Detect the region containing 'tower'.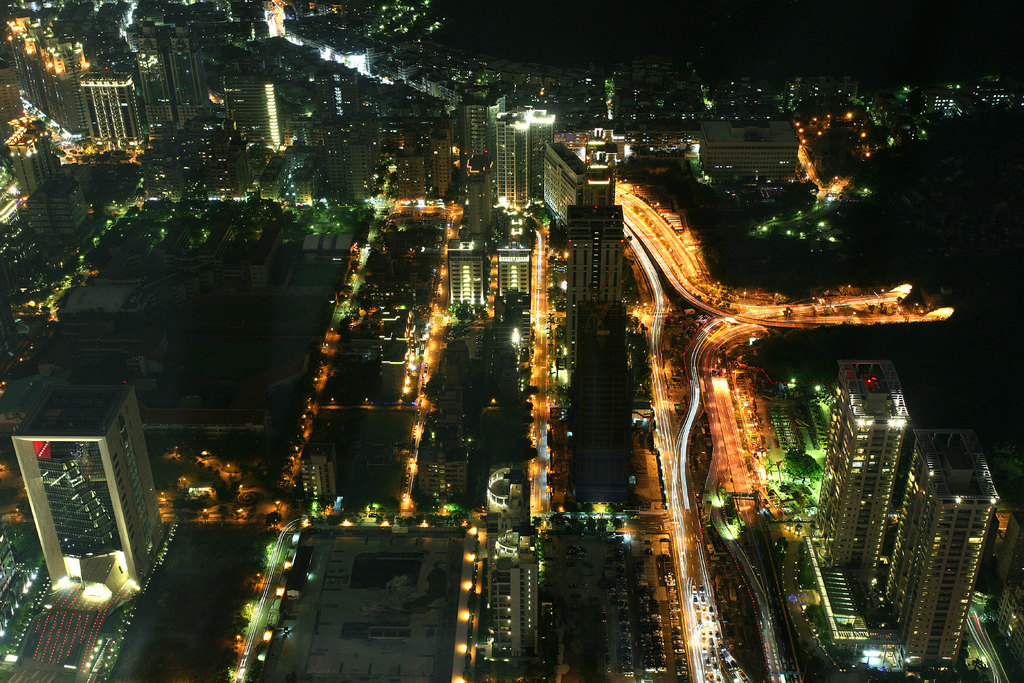
{"x1": 0, "y1": 9, "x2": 140, "y2": 140}.
